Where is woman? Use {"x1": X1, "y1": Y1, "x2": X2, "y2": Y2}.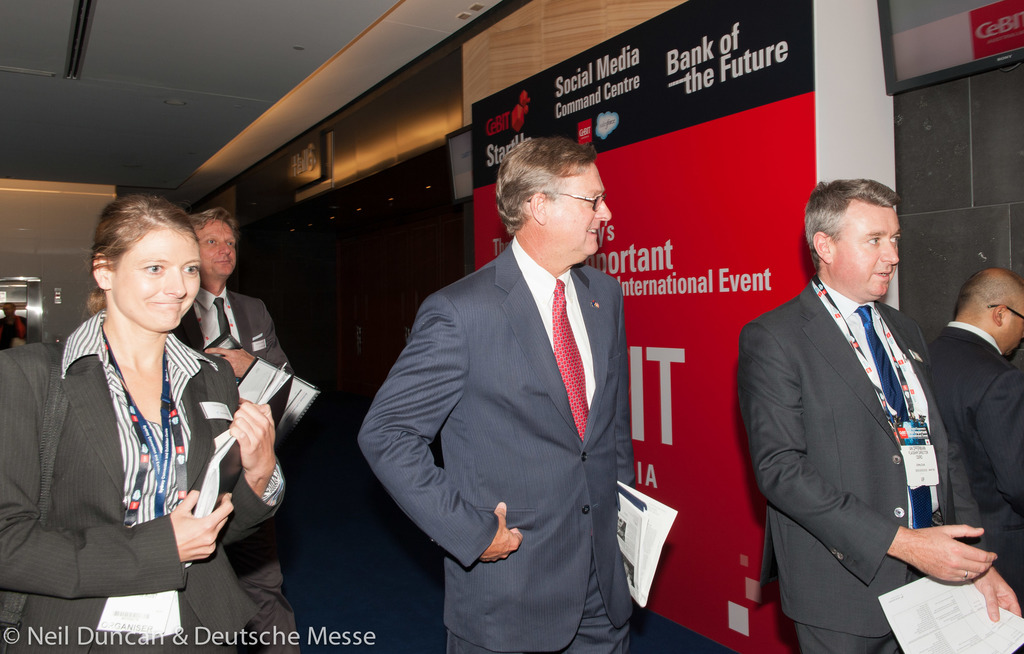
{"x1": 49, "y1": 189, "x2": 294, "y2": 634}.
